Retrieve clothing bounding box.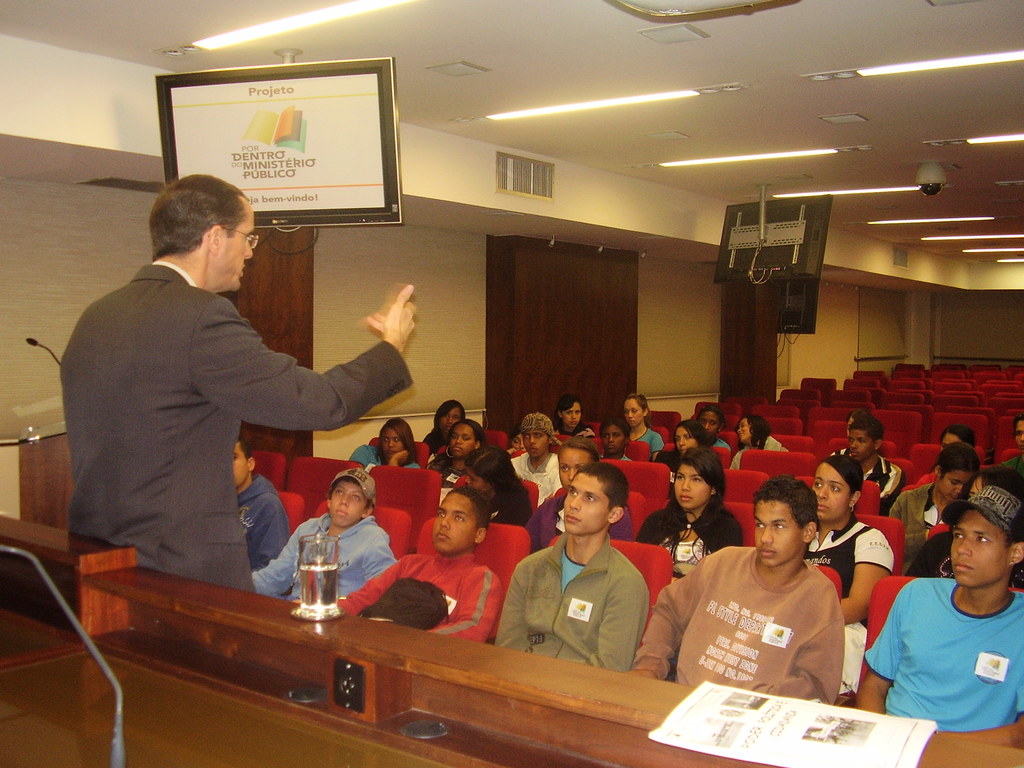
Bounding box: box(708, 435, 727, 468).
